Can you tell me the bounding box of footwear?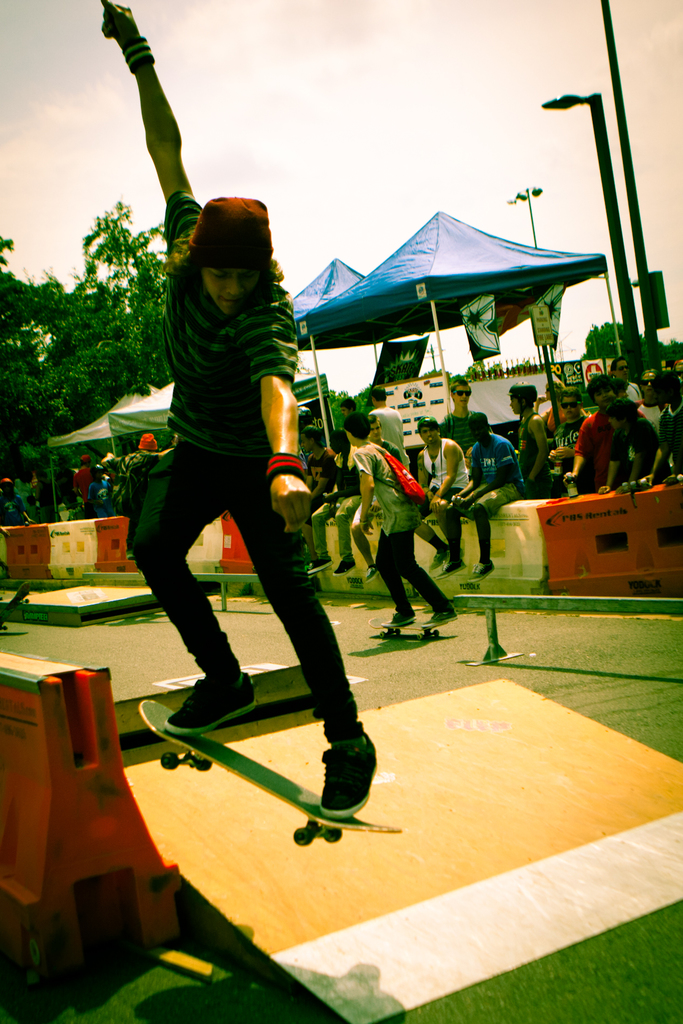
(381, 603, 416, 625).
